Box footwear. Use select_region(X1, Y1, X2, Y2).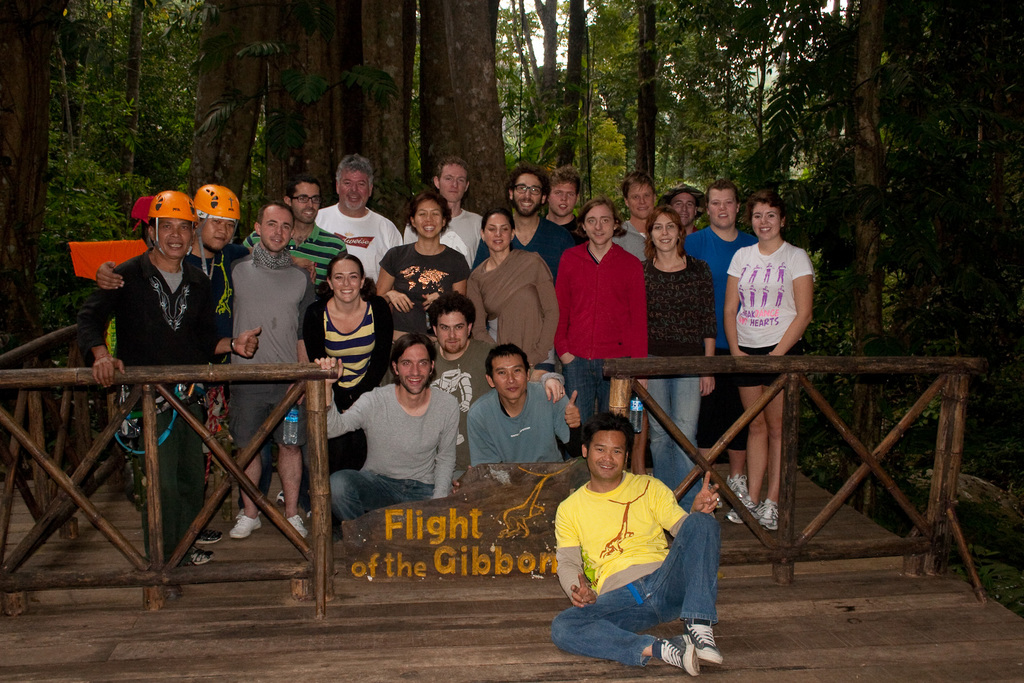
select_region(181, 547, 213, 567).
